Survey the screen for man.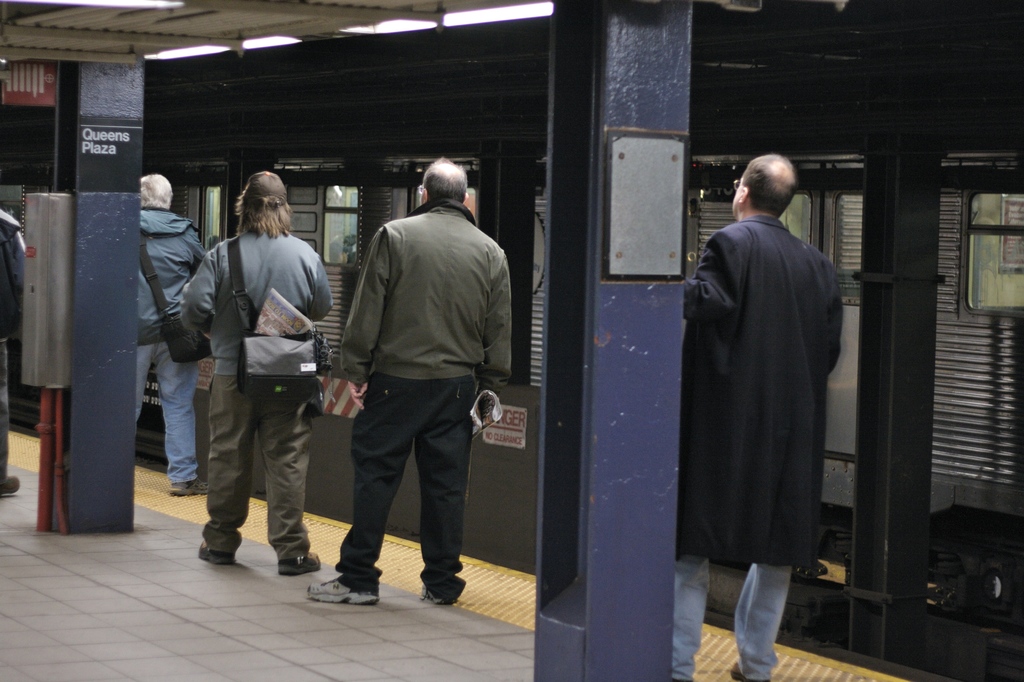
Survey found: x1=319 y1=167 x2=516 y2=615.
